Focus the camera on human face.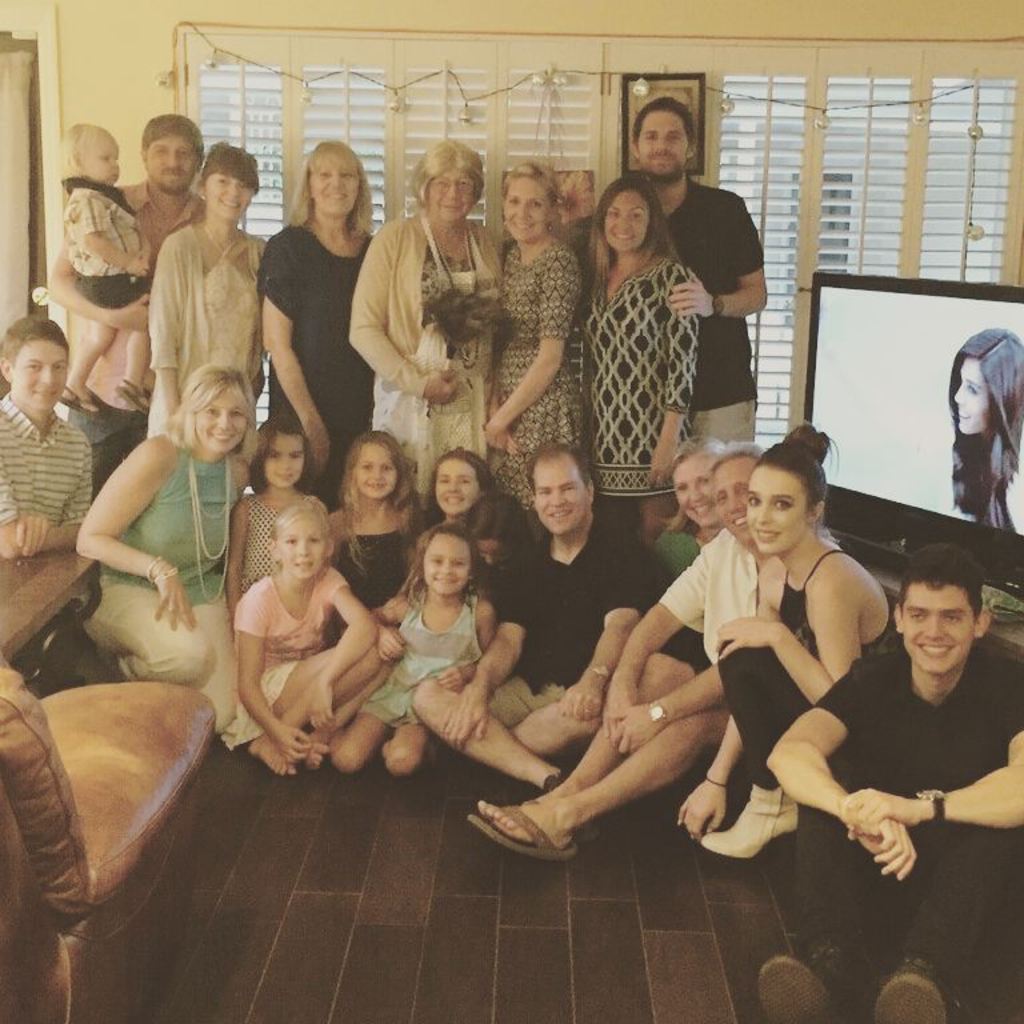
Focus region: <box>905,585,972,668</box>.
